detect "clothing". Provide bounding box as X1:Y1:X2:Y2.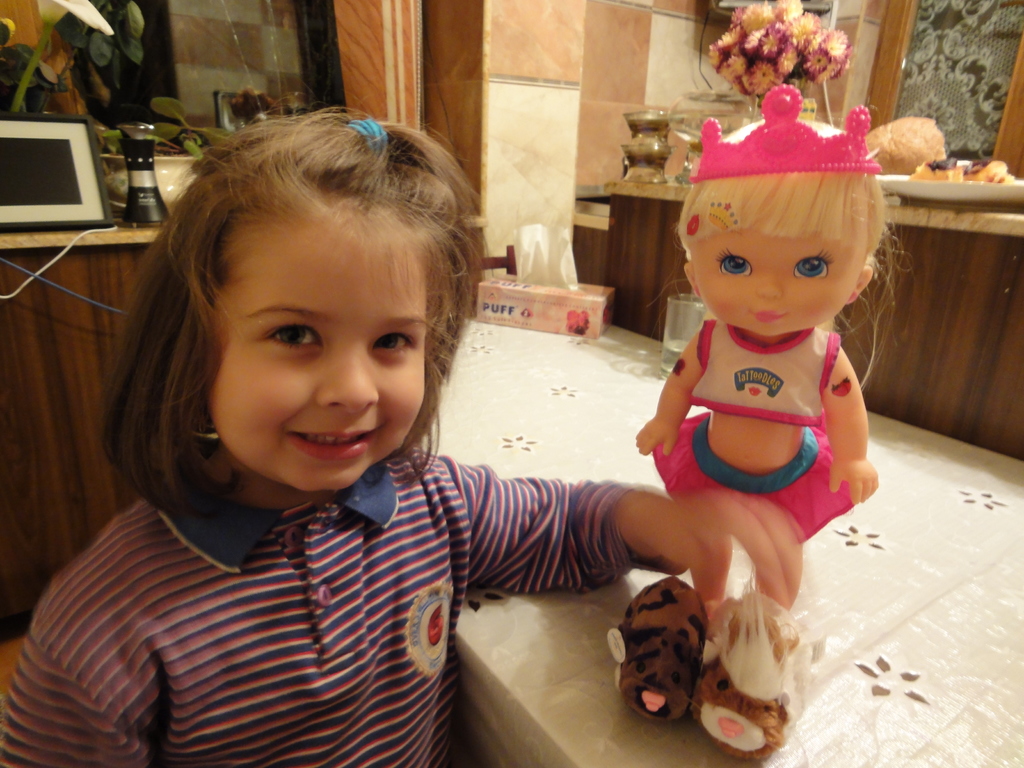
641:422:868:543.
